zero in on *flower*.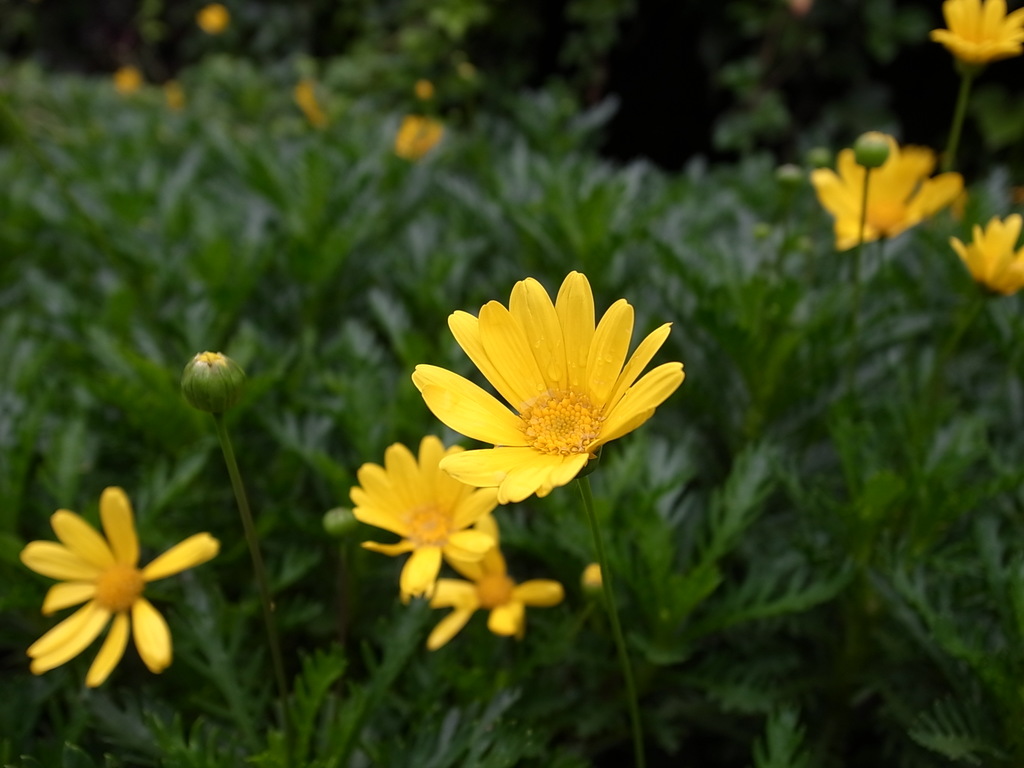
Zeroed in: 945/209/1023/307.
